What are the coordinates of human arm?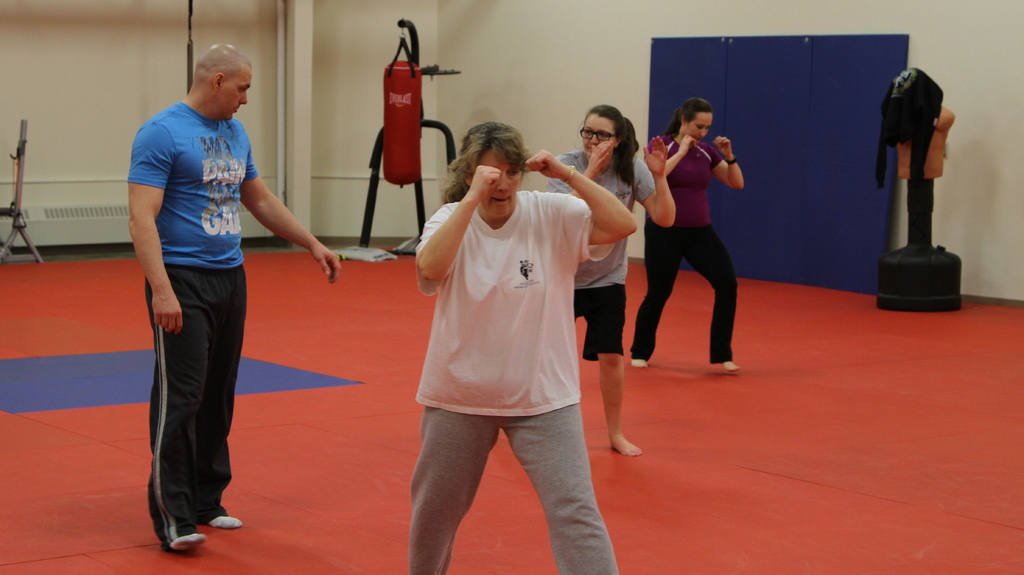
bbox(420, 165, 500, 282).
